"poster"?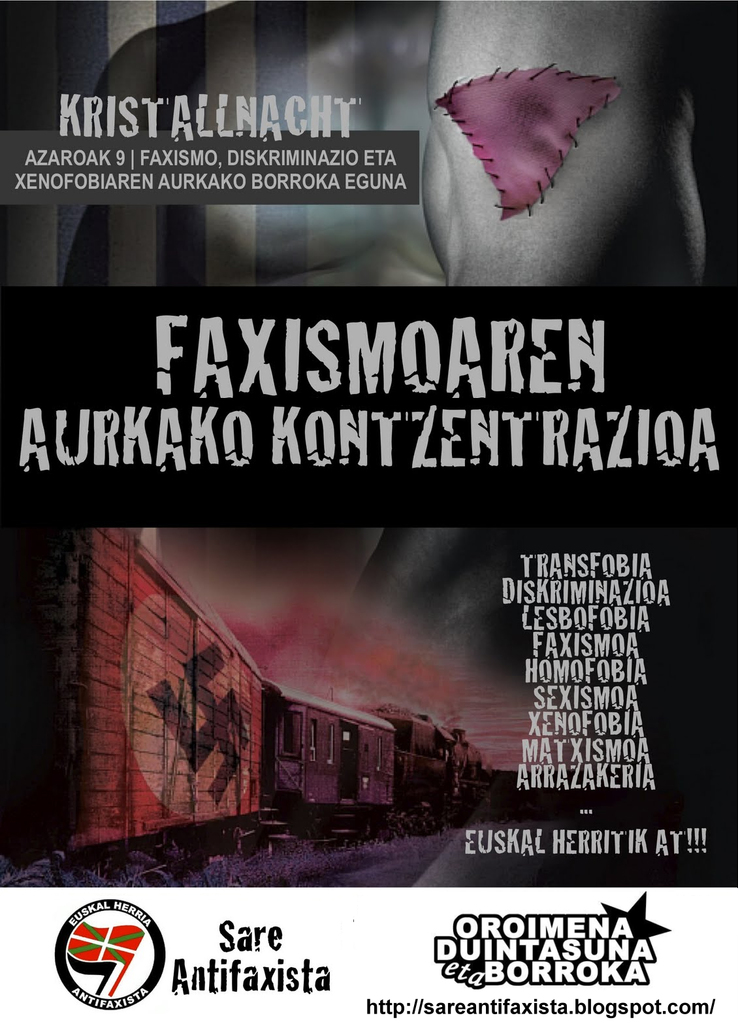
[0,0,735,1023]
